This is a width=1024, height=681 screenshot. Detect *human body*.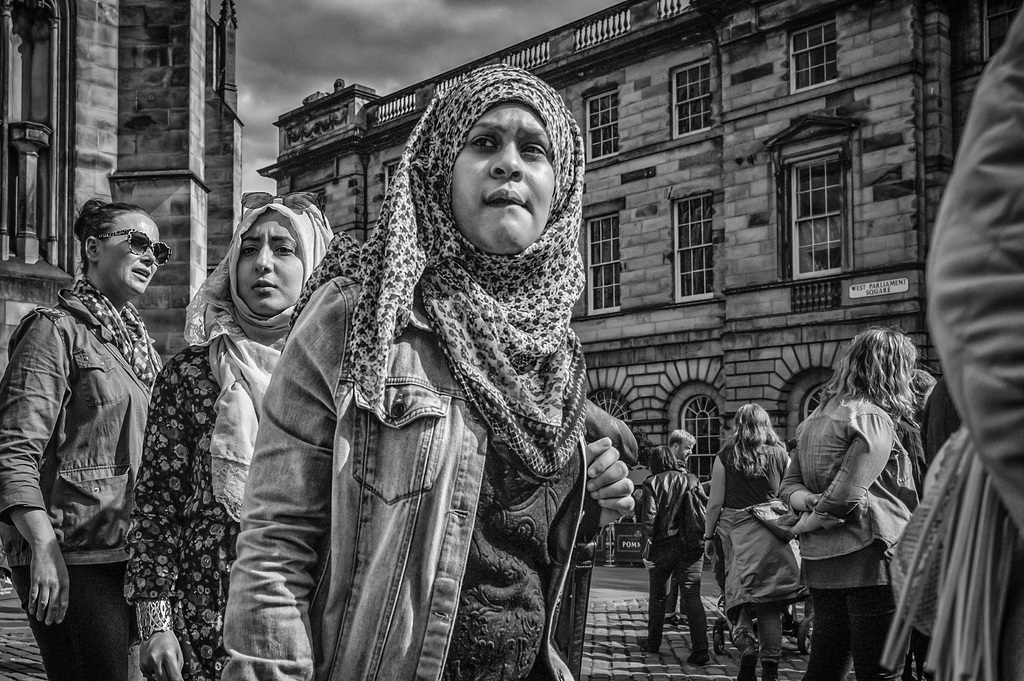
left=269, top=73, right=664, bottom=680.
